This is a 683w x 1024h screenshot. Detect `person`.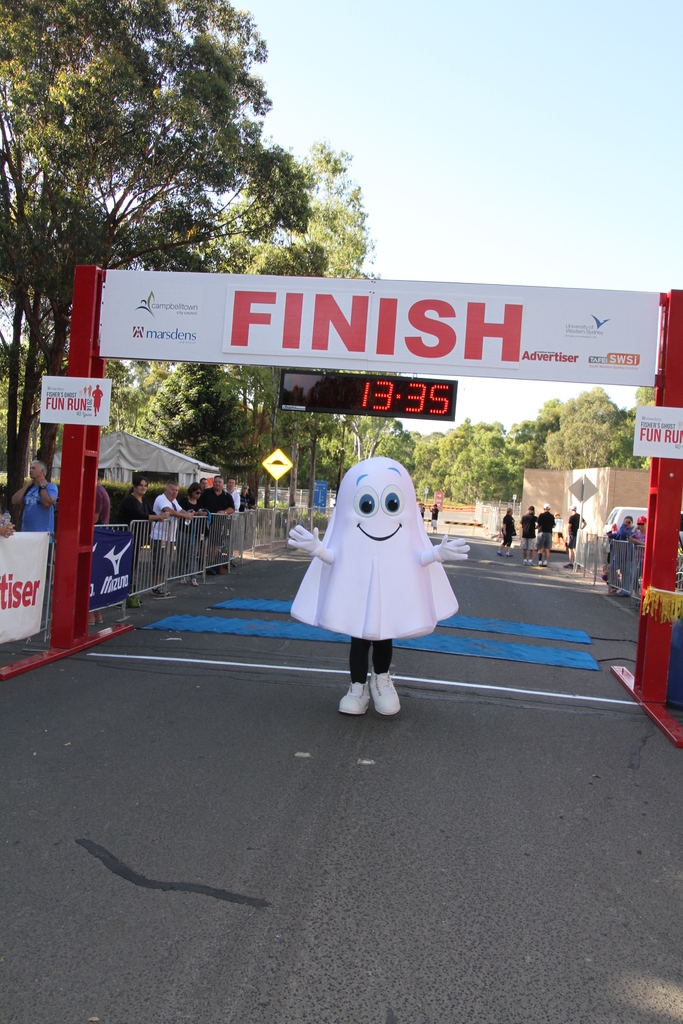
BBox(418, 500, 424, 522).
